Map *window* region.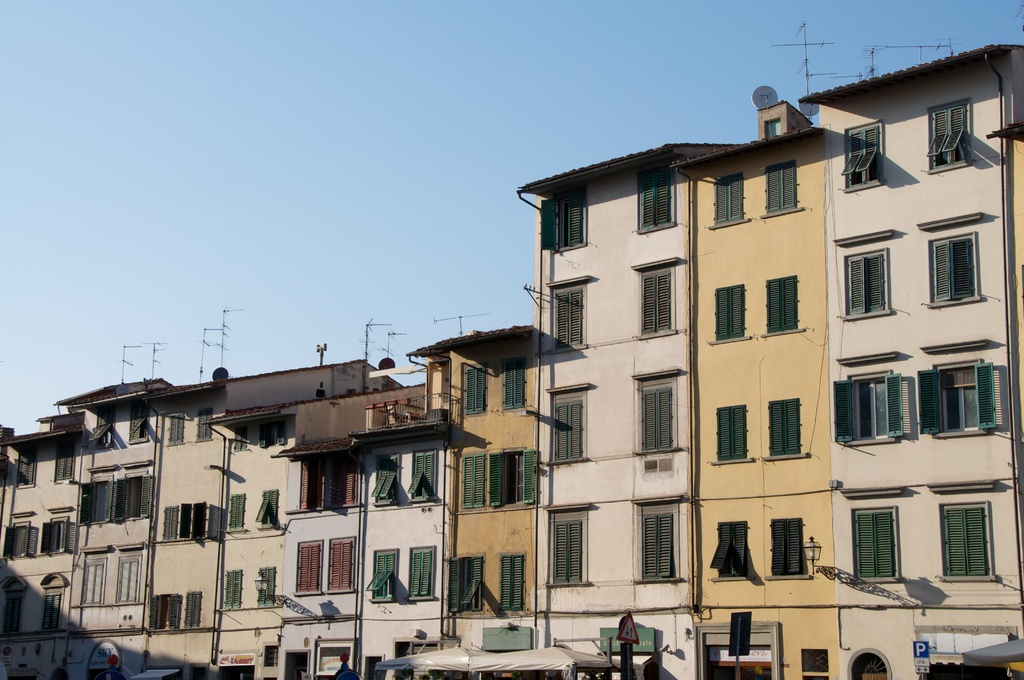
Mapped to <box>365,549,394,598</box>.
